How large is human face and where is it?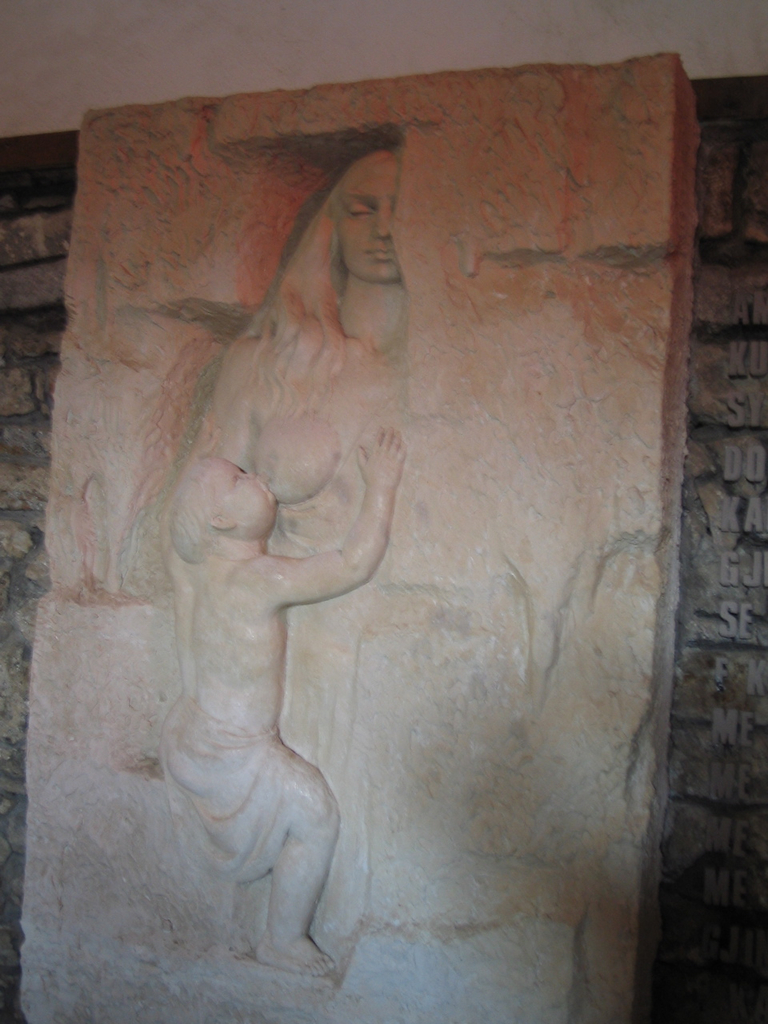
Bounding box: box(331, 165, 405, 280).
